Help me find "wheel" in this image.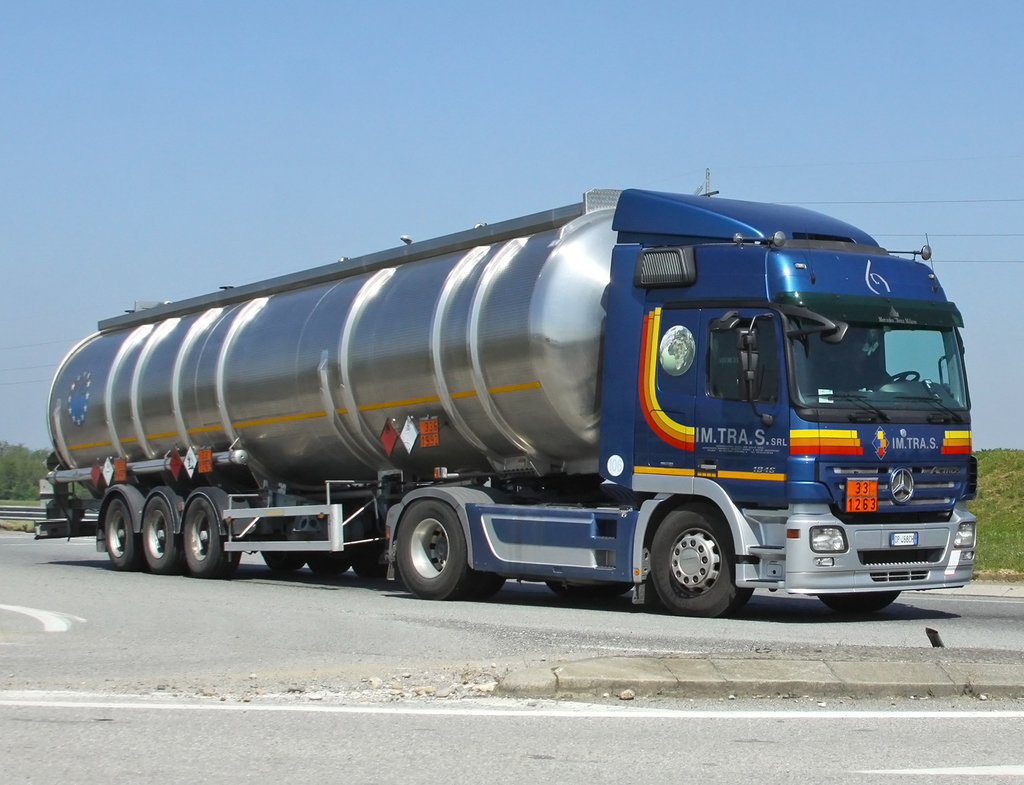
Found it: {"left": 641, "top": 509, "right": 744, "bottom": 607}.
